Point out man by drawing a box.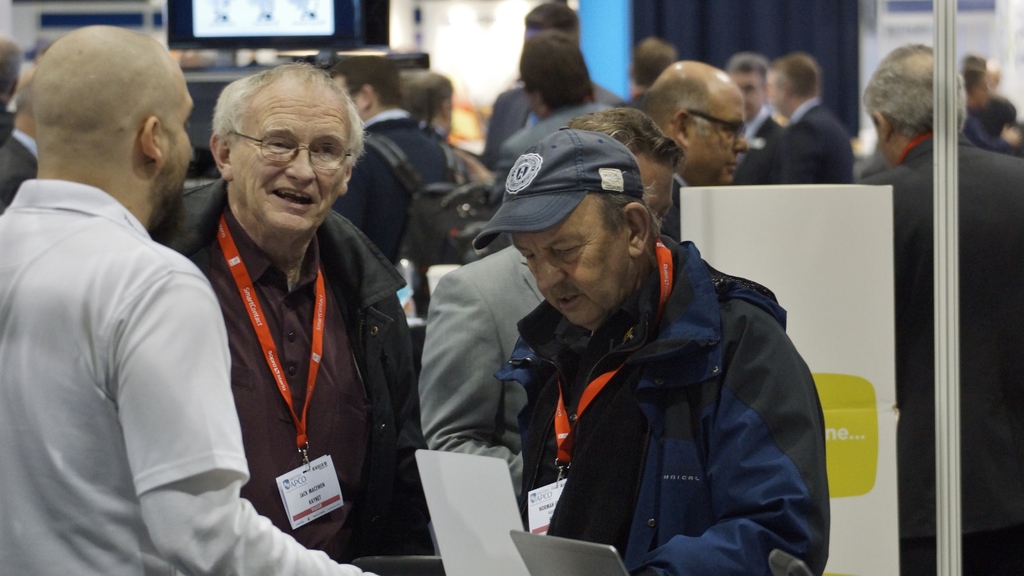
<box>0,26,380,575</box>.
